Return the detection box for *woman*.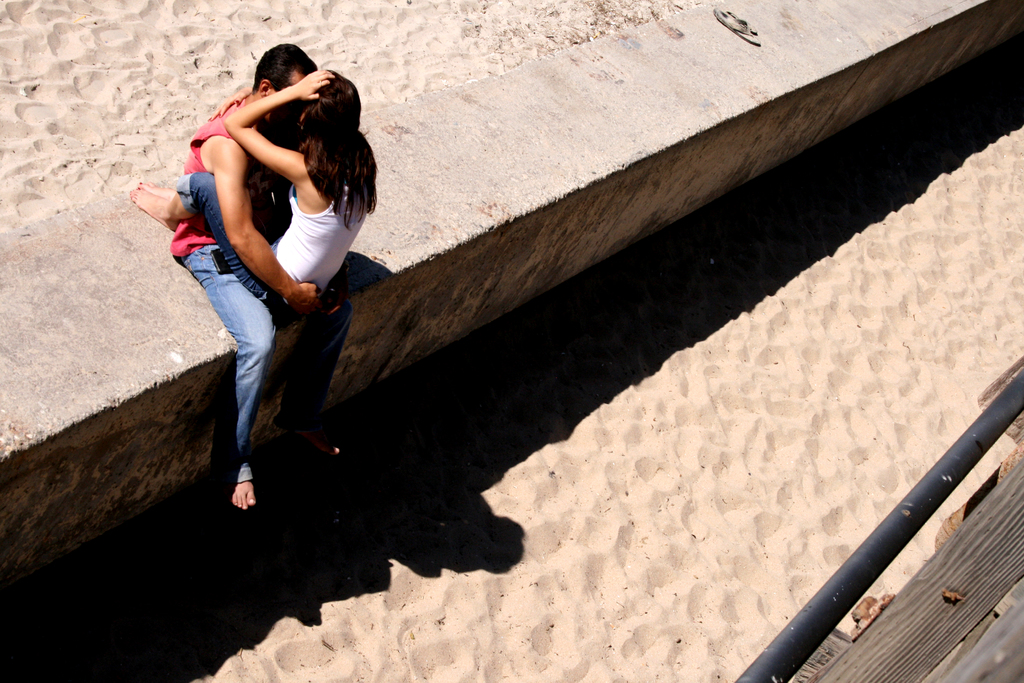
box=[129, 64, 375, 304].
